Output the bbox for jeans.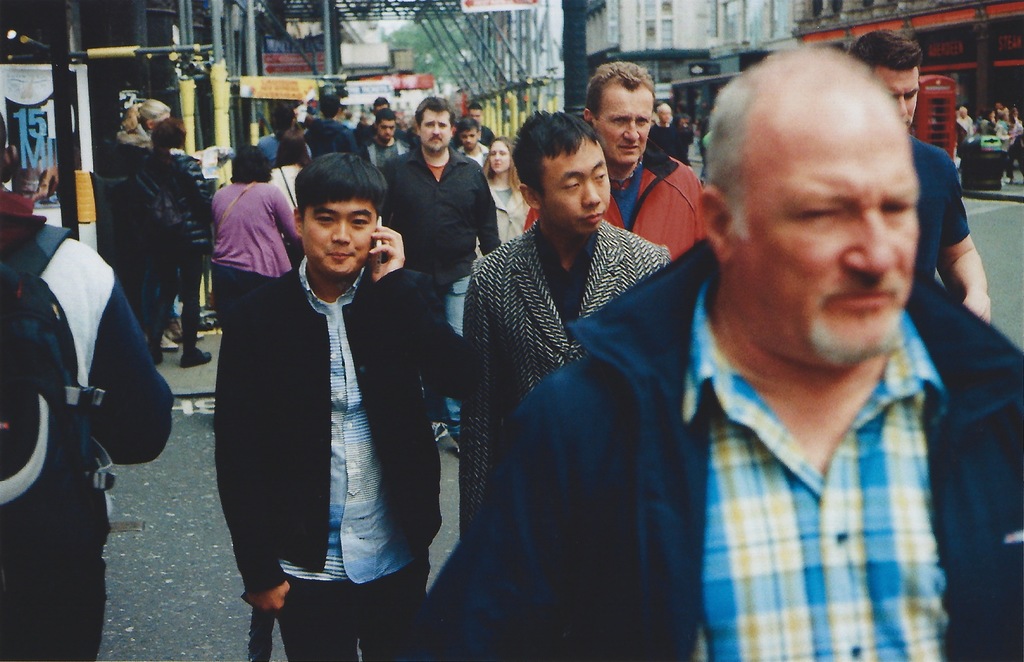
detection(401, 271, 475, 441).
